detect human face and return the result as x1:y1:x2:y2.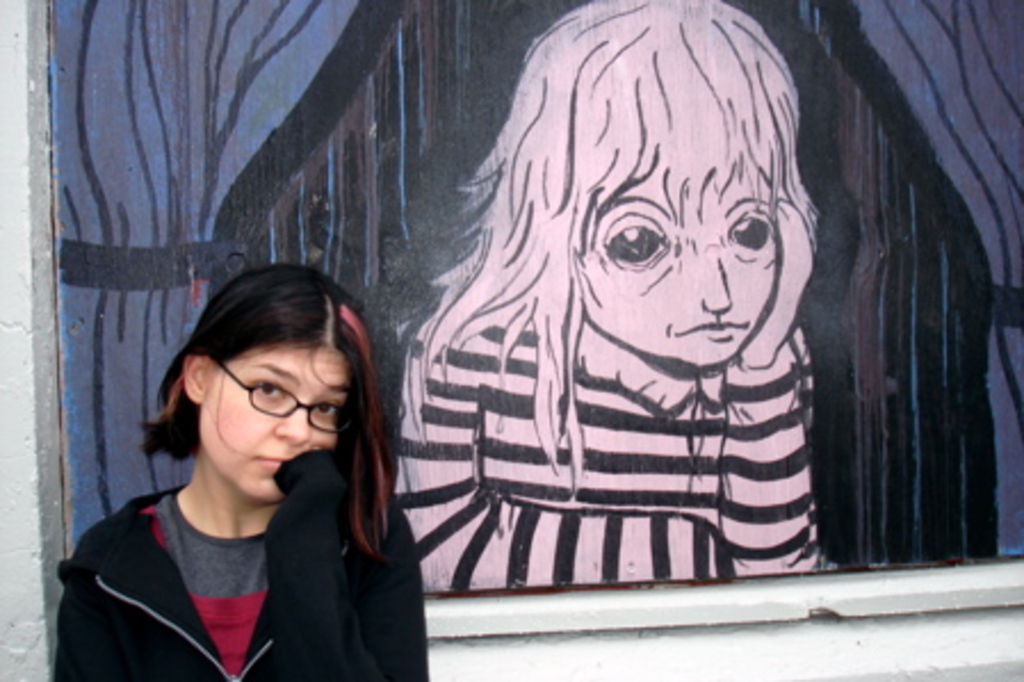
577:155:780:363.
